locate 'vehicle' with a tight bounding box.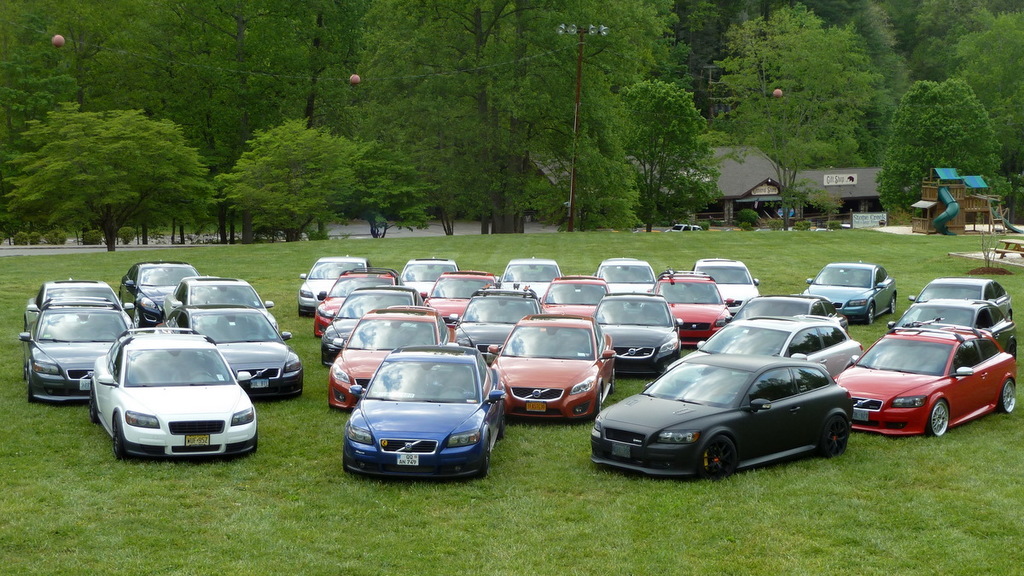
<bbox>166, 273, 288, 330</bbox>.
